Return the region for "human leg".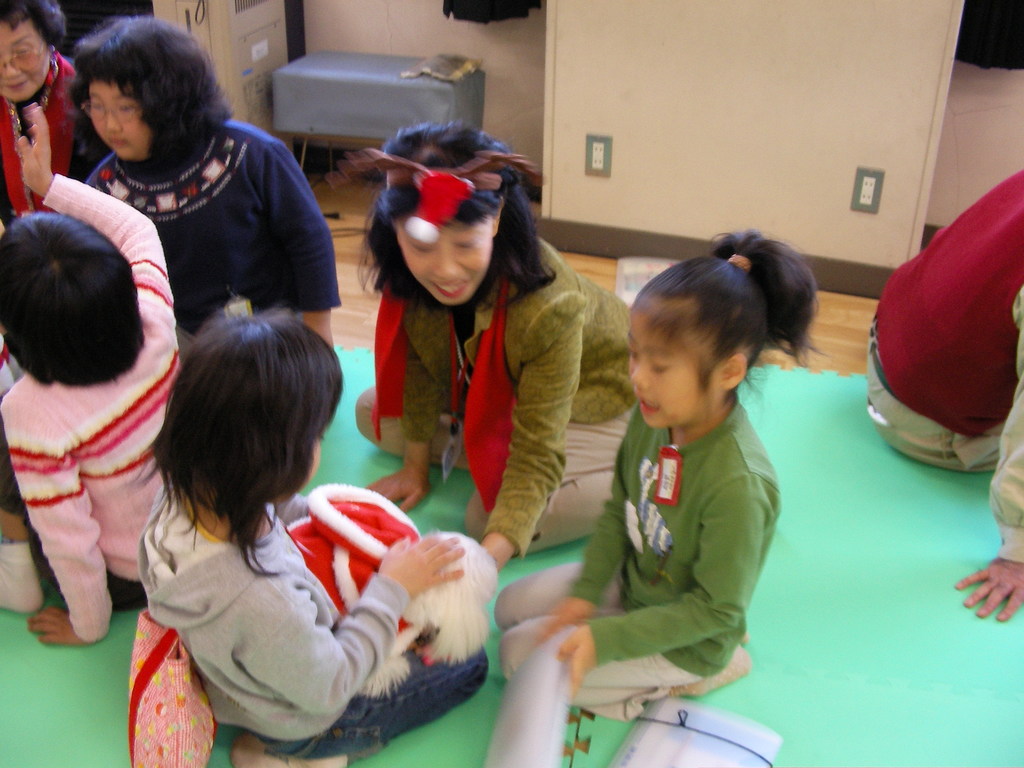
pyautogui.locateOnScreen(464, 410, 621, 566).
